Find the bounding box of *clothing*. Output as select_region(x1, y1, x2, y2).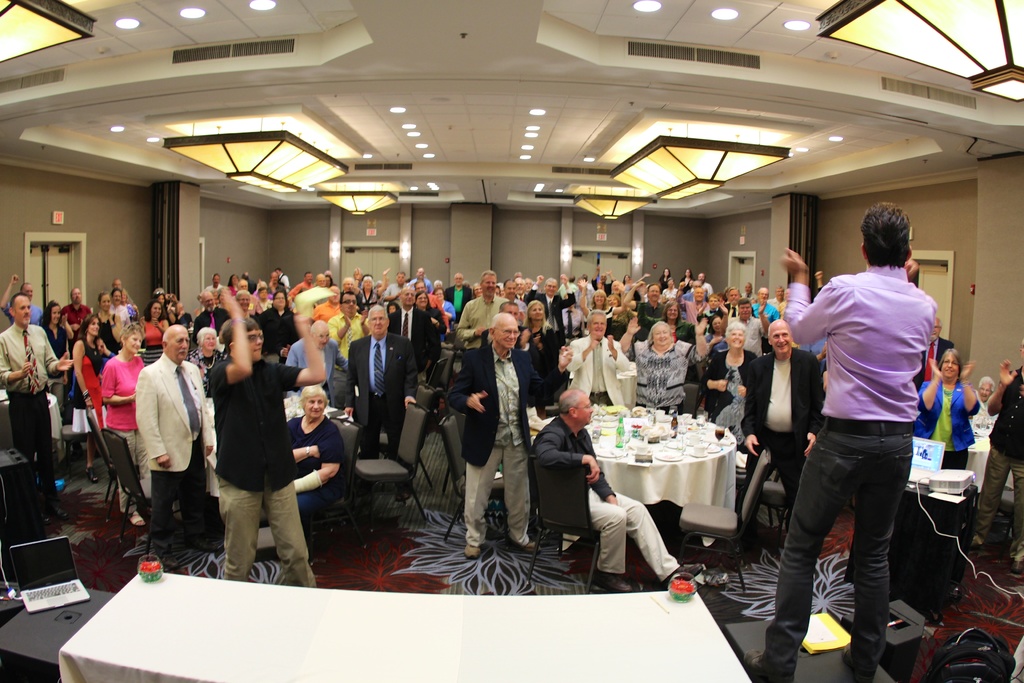
select_region(284, 407, 349, 524).
